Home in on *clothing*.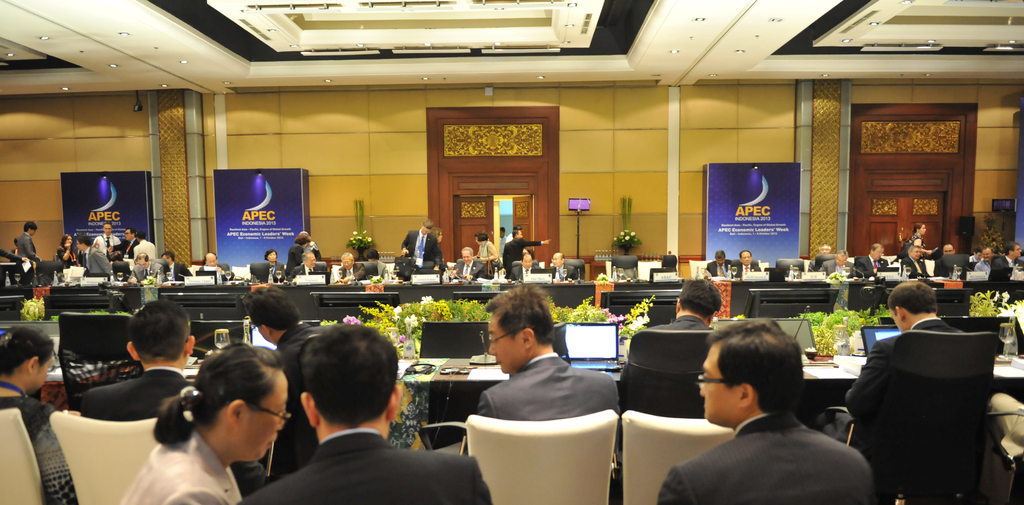
Homed in at [x1=116, y1=424, x2=244, y2=504].
